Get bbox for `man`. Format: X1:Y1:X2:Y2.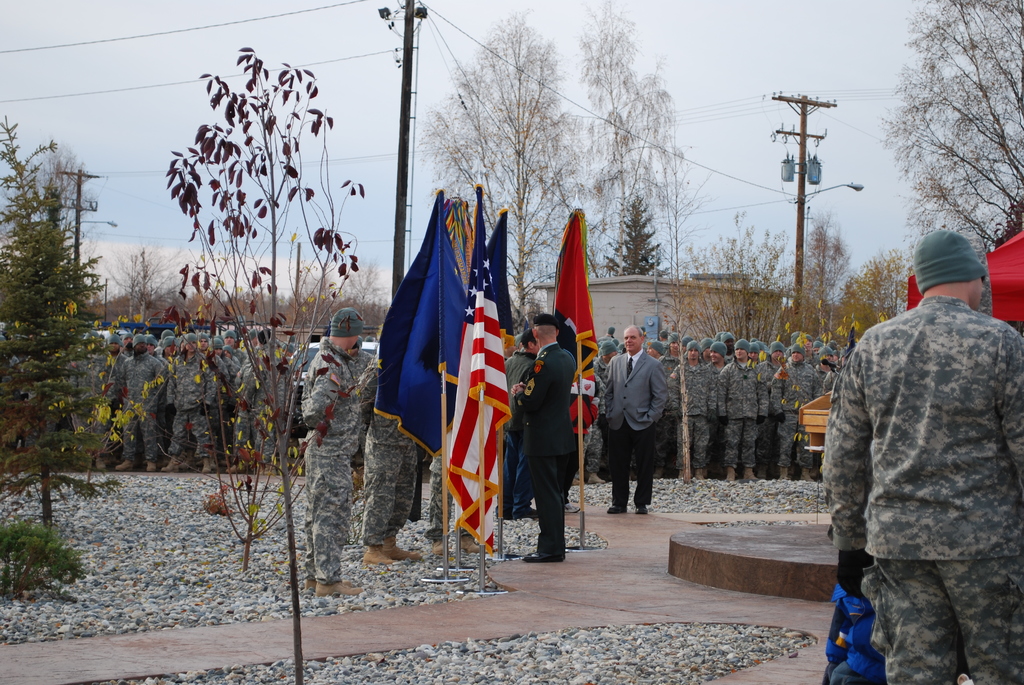
604:324:665:514.
